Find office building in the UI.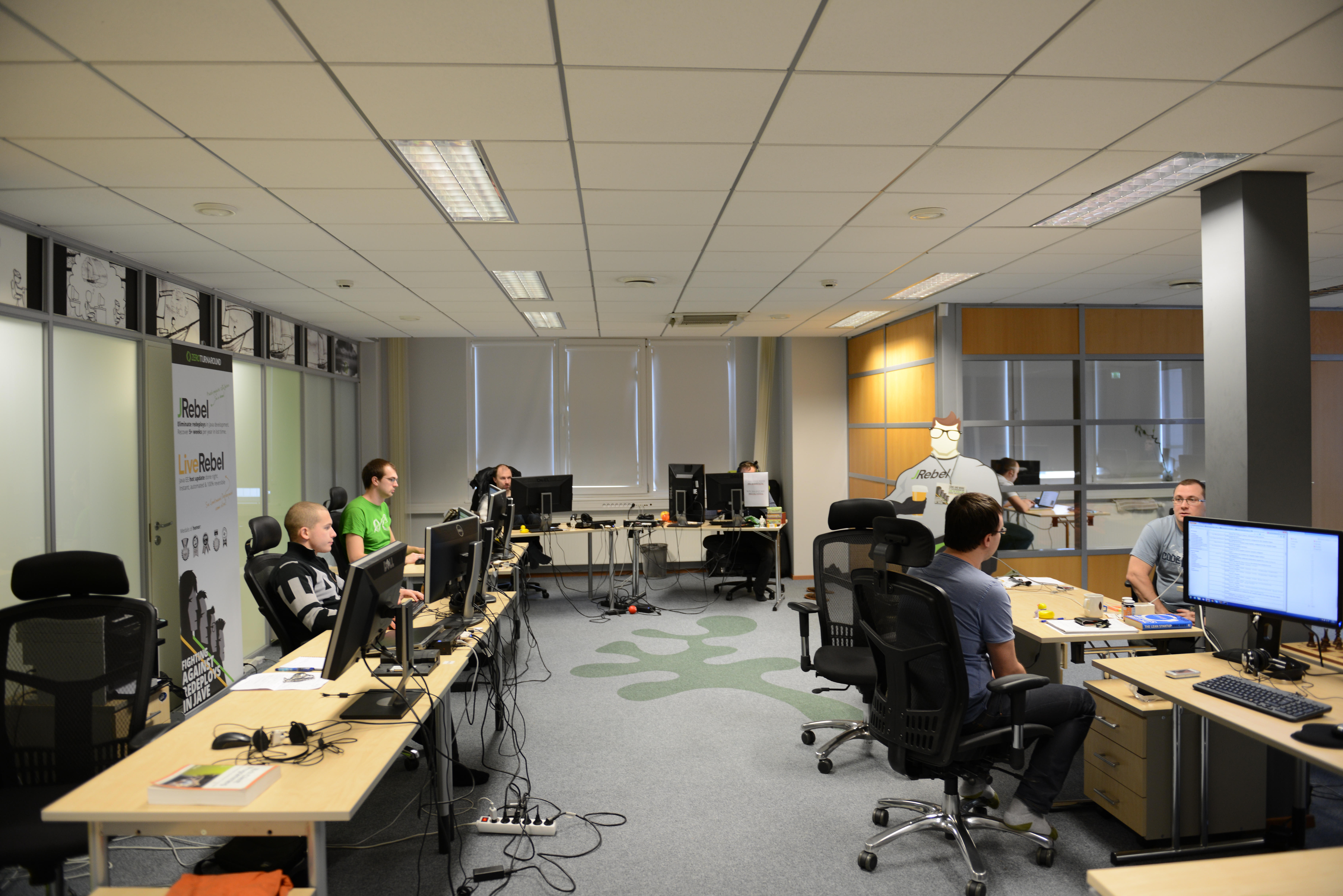
UI element at [x1=0, y1=0, x2=245, y2=163].
